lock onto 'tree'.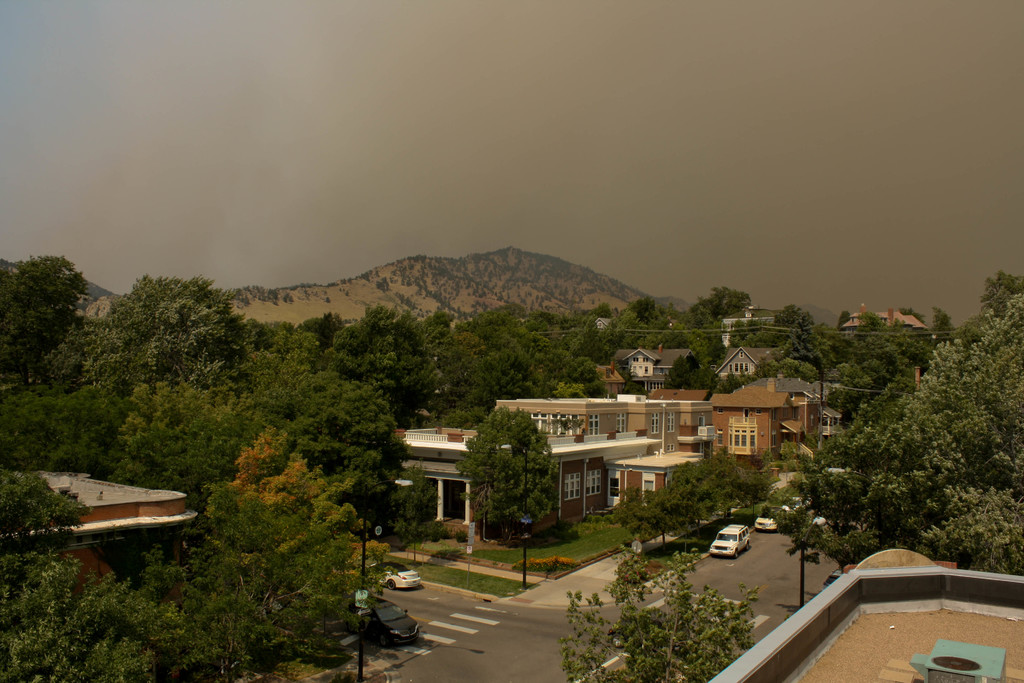
Locked: BBox(762, 479, 819, 604).
